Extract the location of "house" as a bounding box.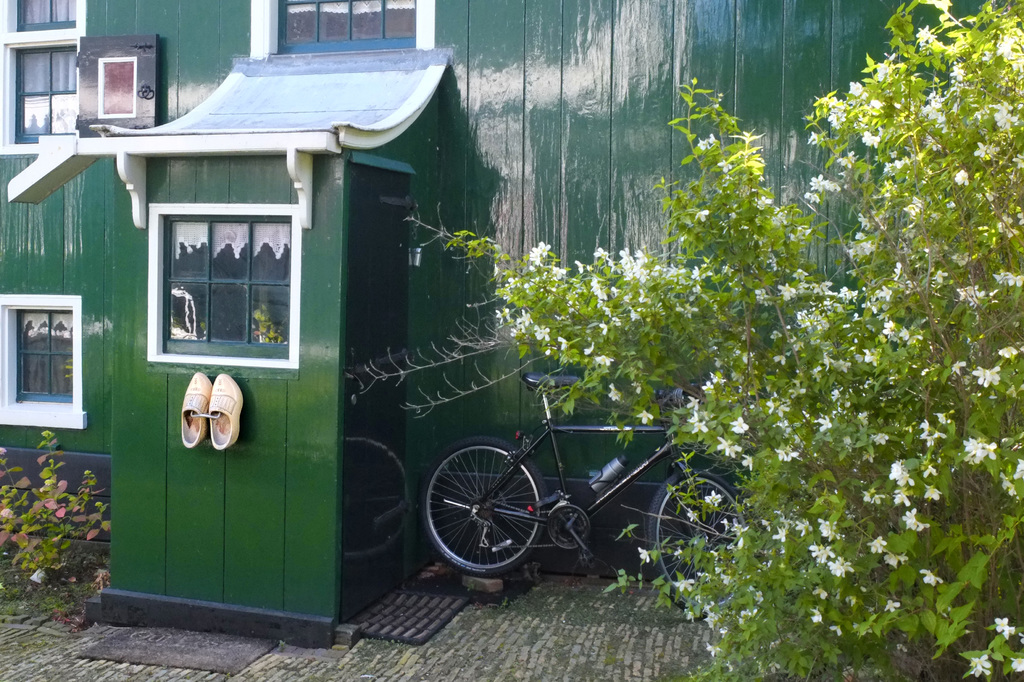
(0,0,1023,646).
